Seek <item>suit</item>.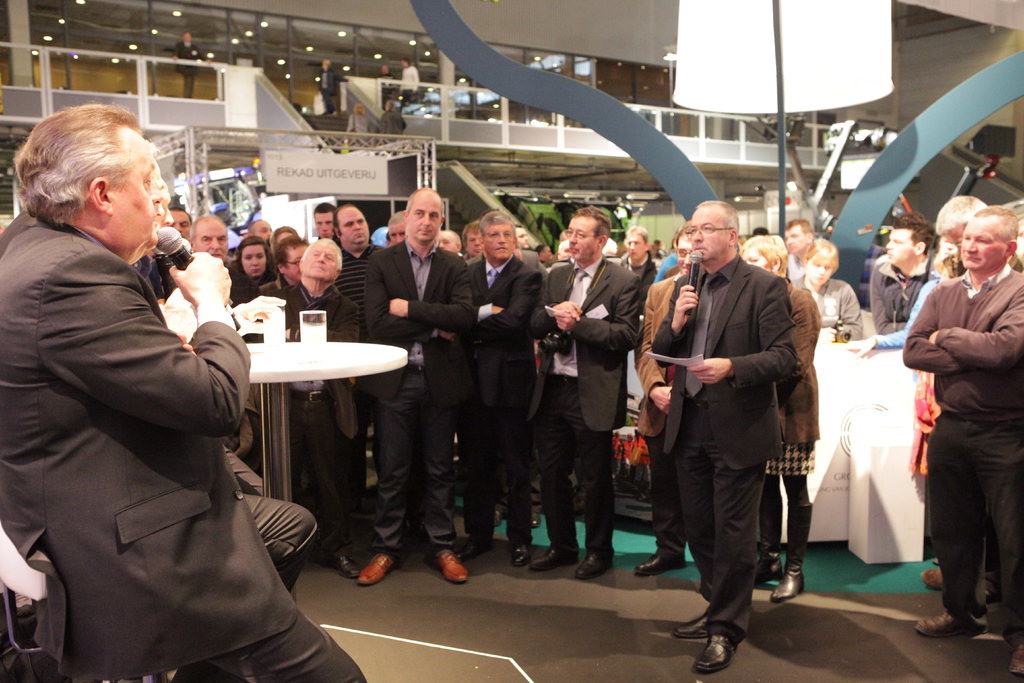
471, 254, 543, 536.
